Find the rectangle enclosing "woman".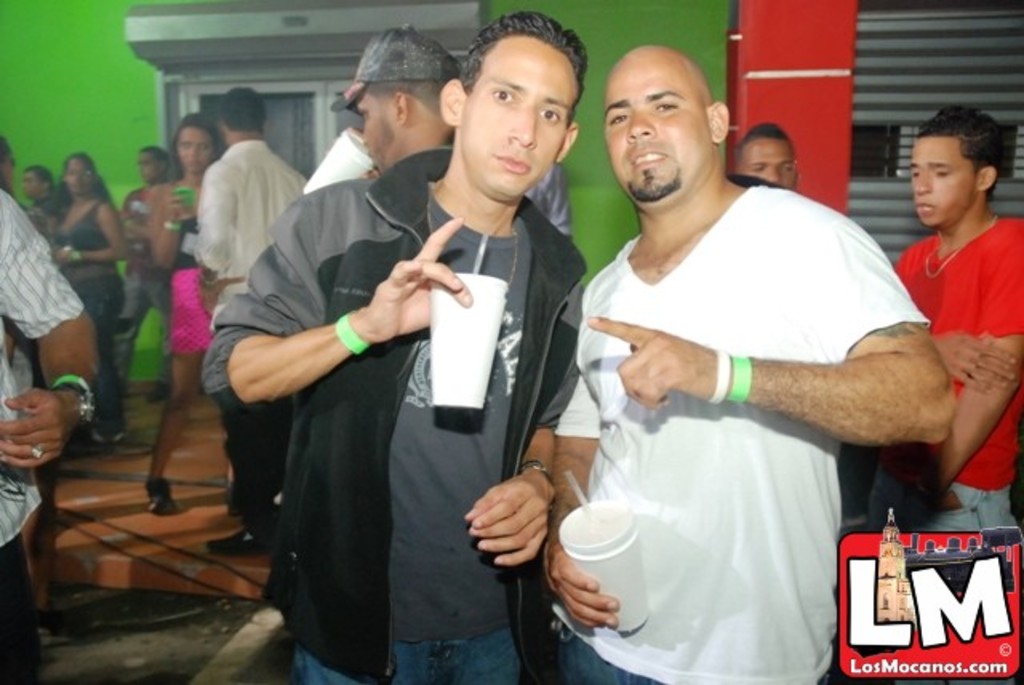
149/110/235/511.
